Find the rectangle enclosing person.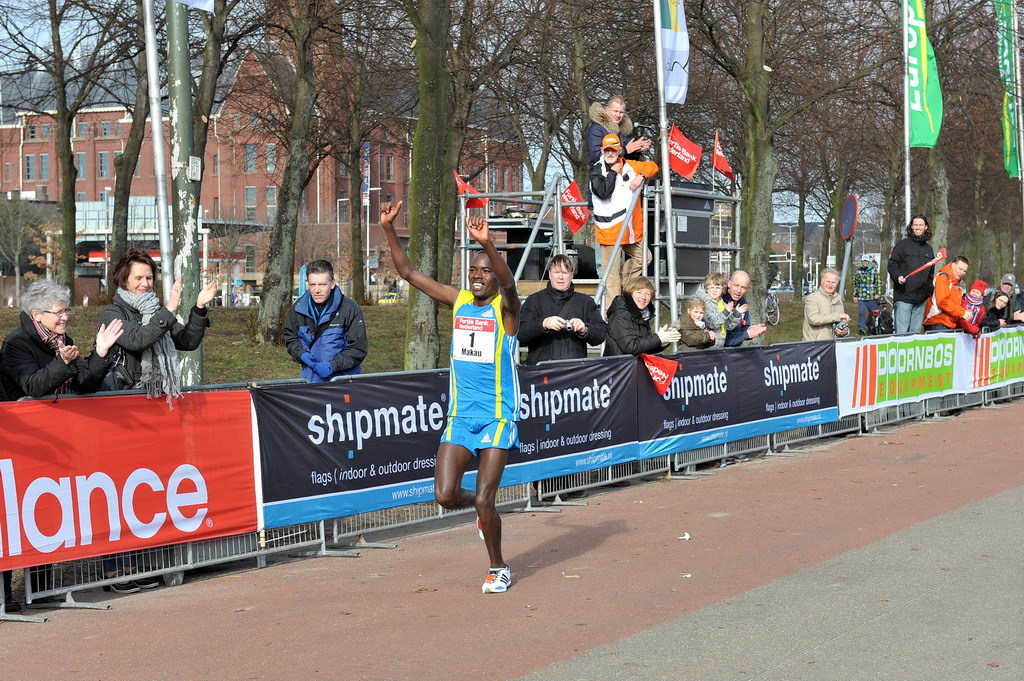
520/256/612/479.
